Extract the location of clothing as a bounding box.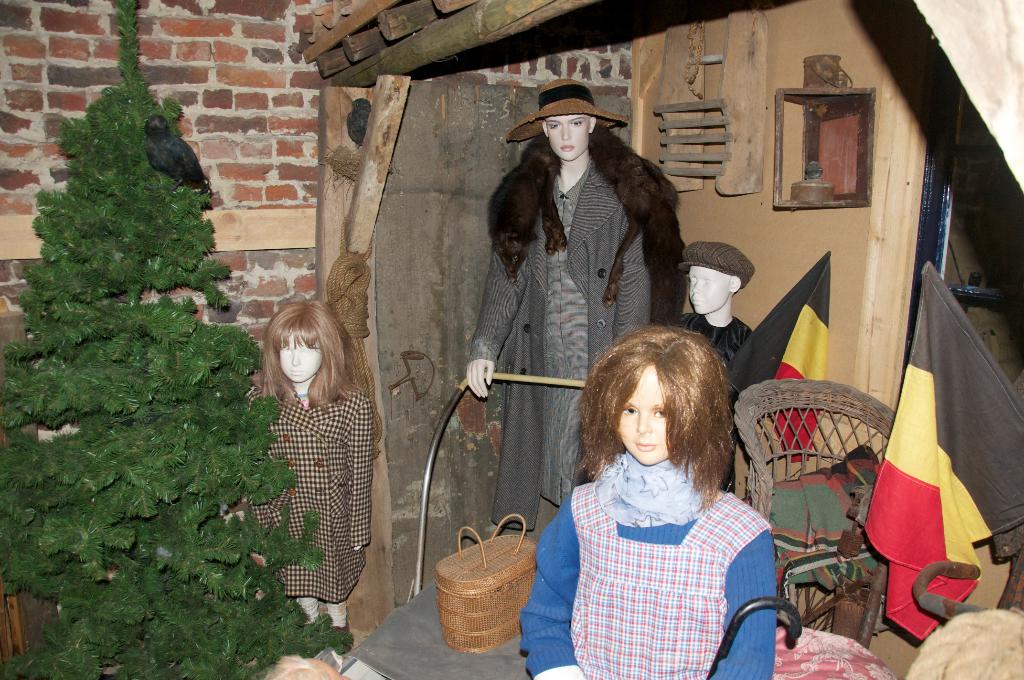
left=671, top=314, right=756, bottom=489.
